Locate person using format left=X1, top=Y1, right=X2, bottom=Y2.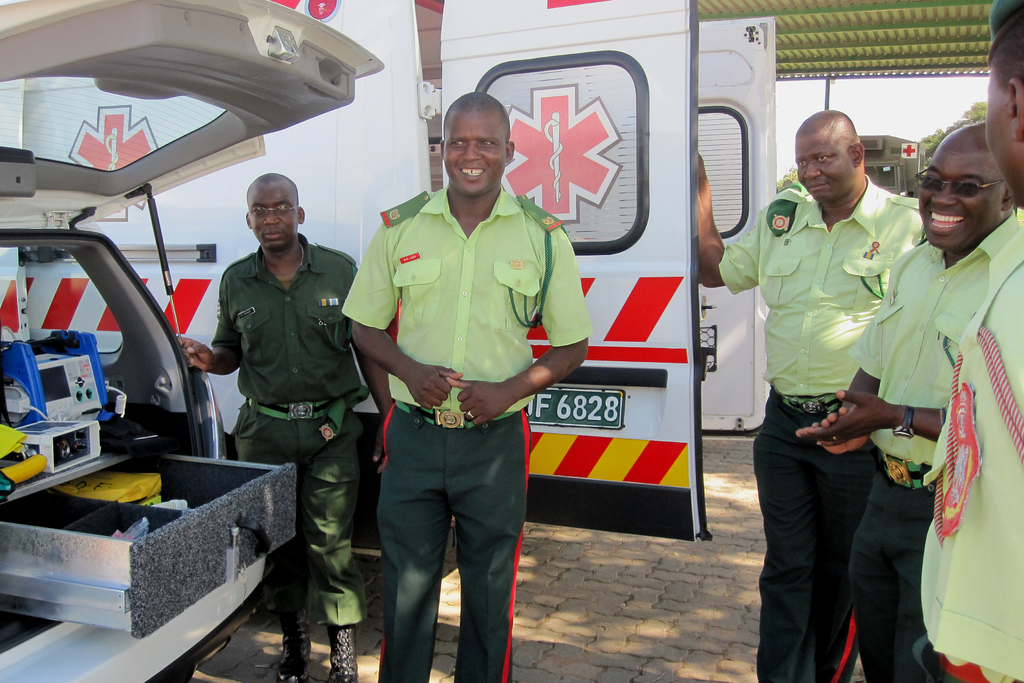
left=174, top=172, right=397, bottom=680.
